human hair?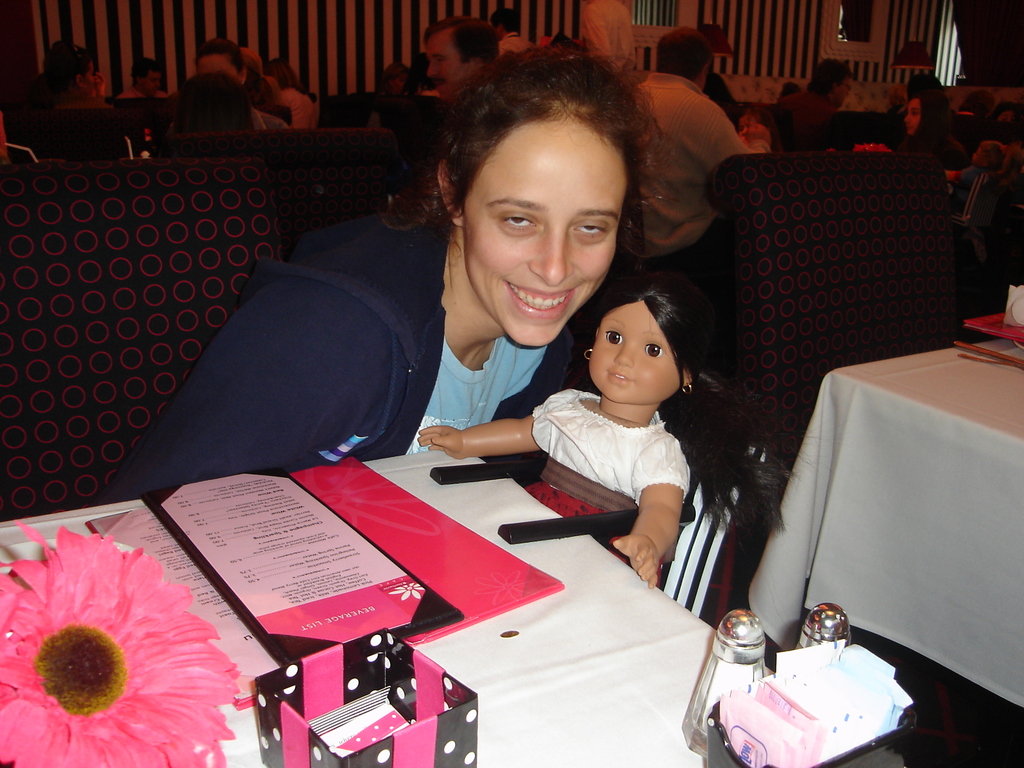
x1=42, y1=38, x2=90, y2=81
